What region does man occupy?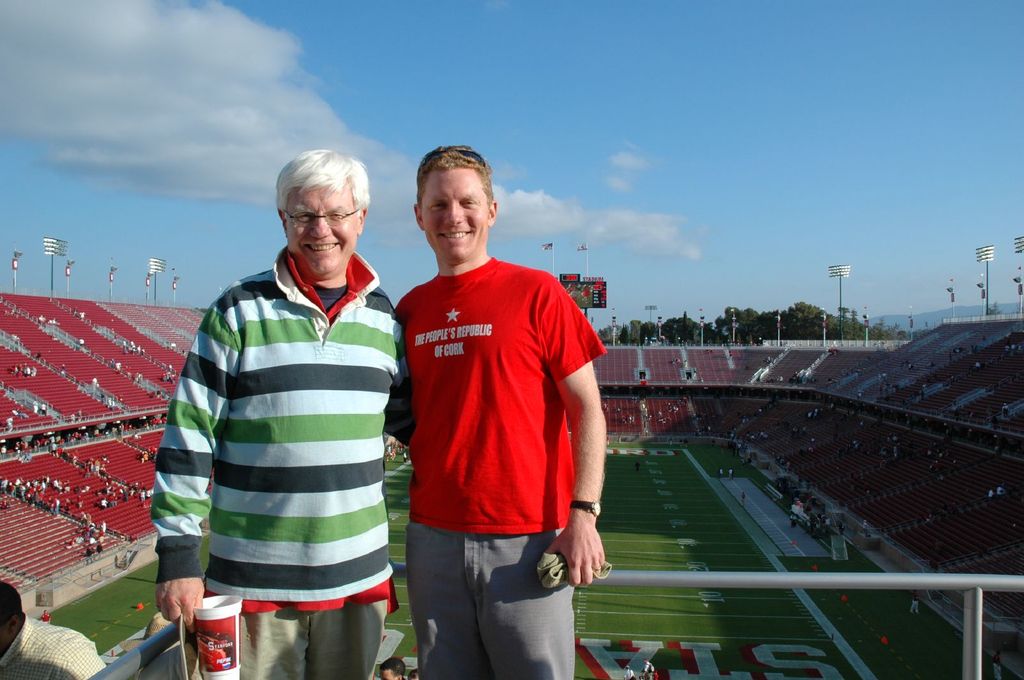
[150,146,422,679].
